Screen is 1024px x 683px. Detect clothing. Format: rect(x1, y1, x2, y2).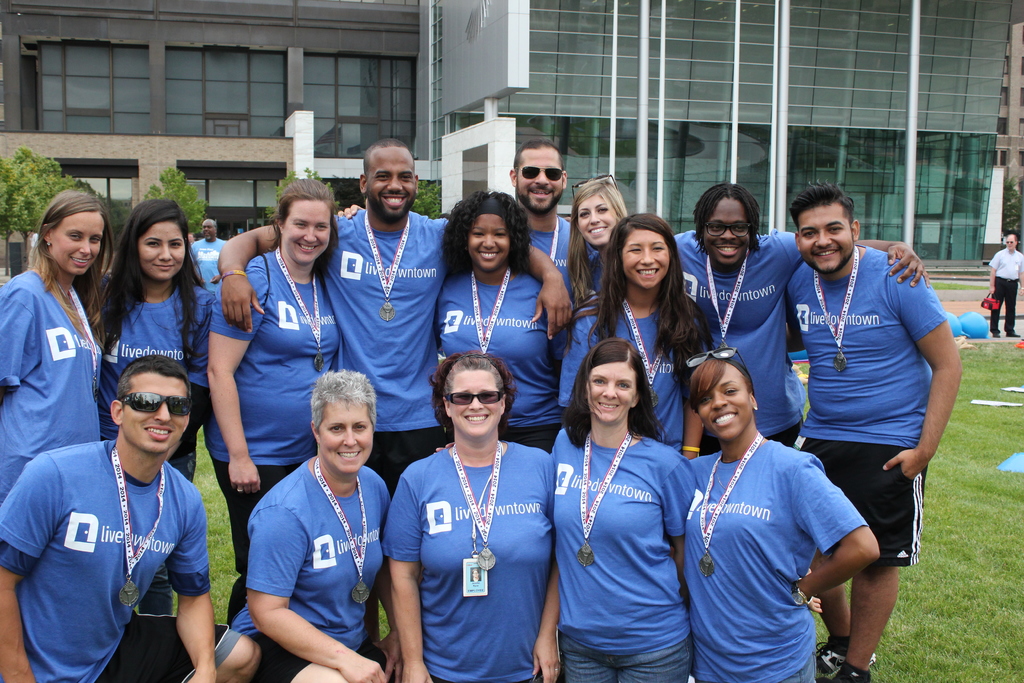
rect(802, 439, 929, 563).
